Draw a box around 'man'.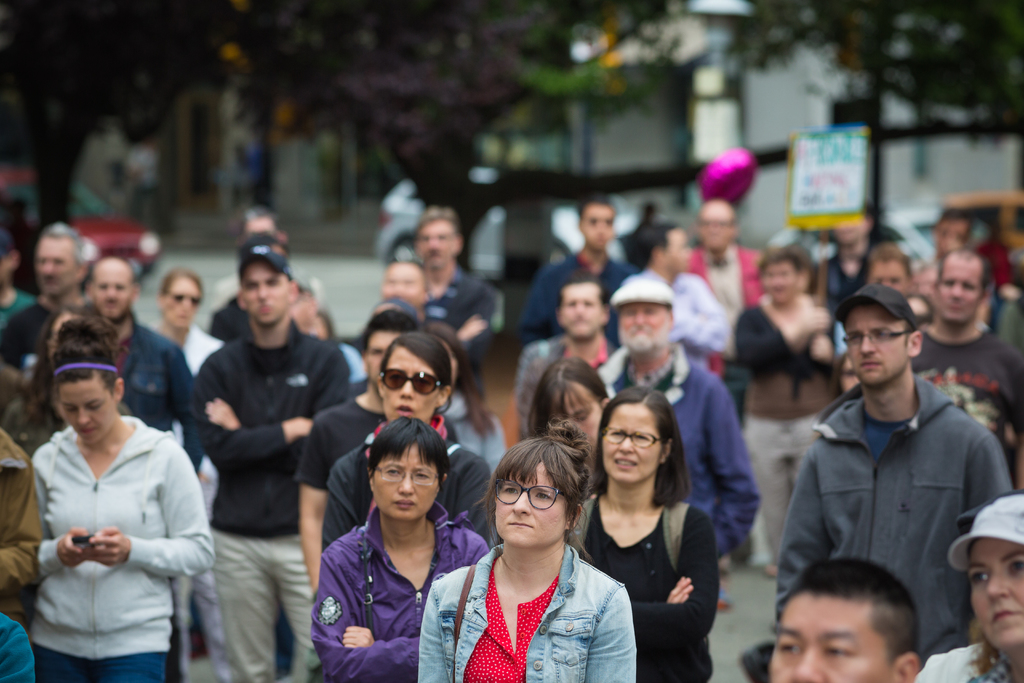
(1, 224, 91, 374).
